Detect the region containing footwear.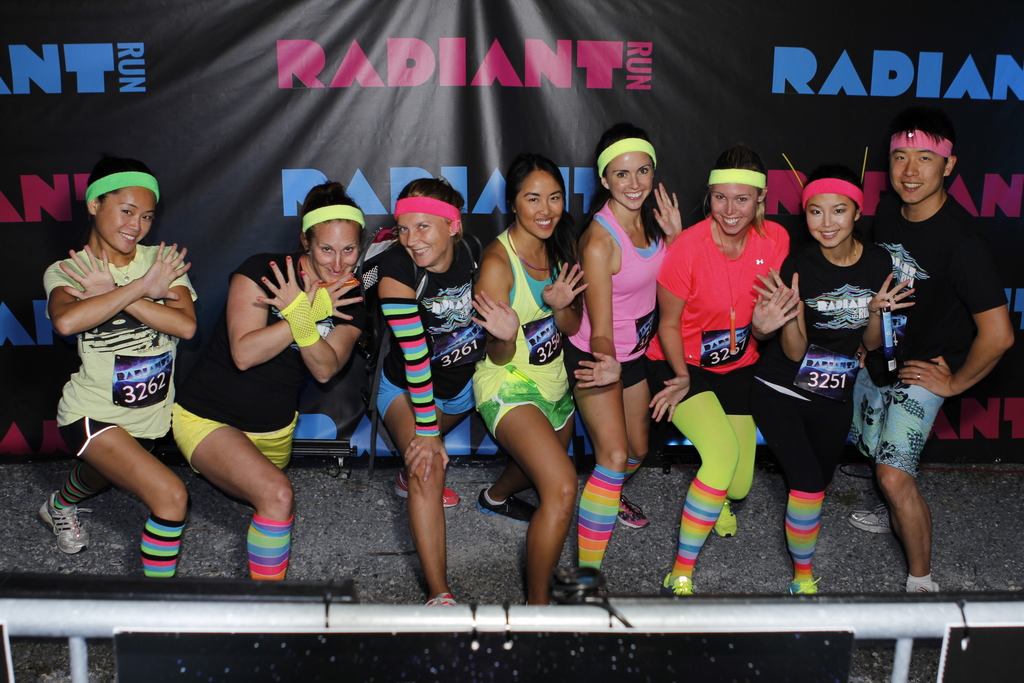
[662,573,696,597].
